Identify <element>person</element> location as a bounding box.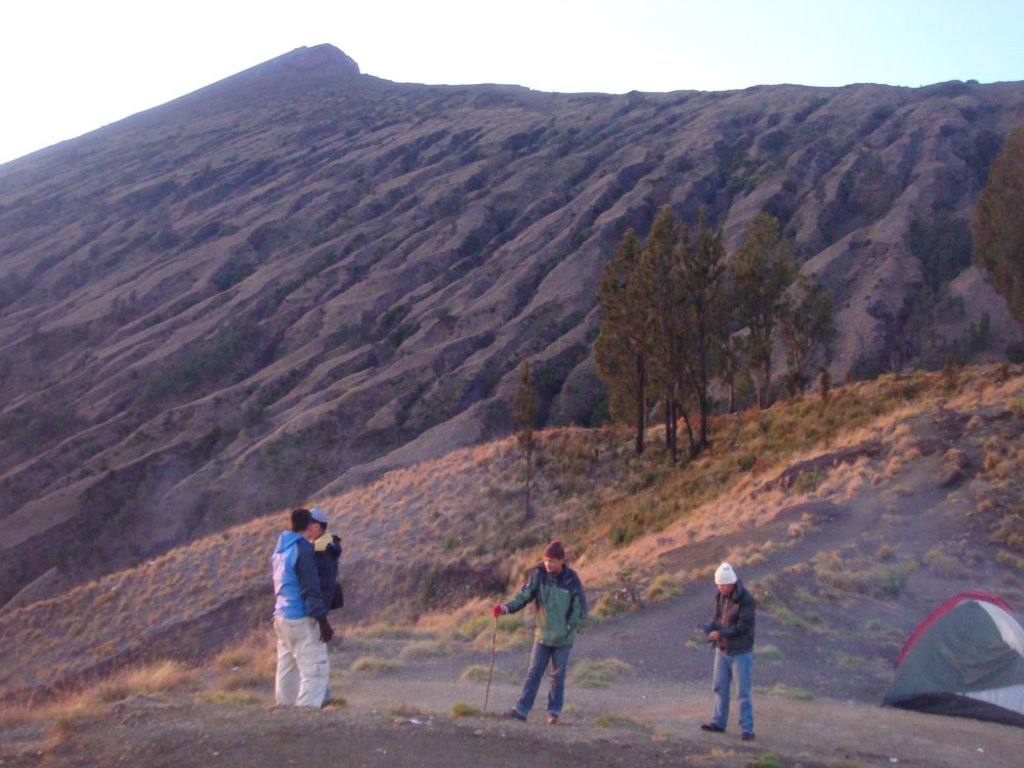
[left=307, top=510, right=343, bottom=705].
